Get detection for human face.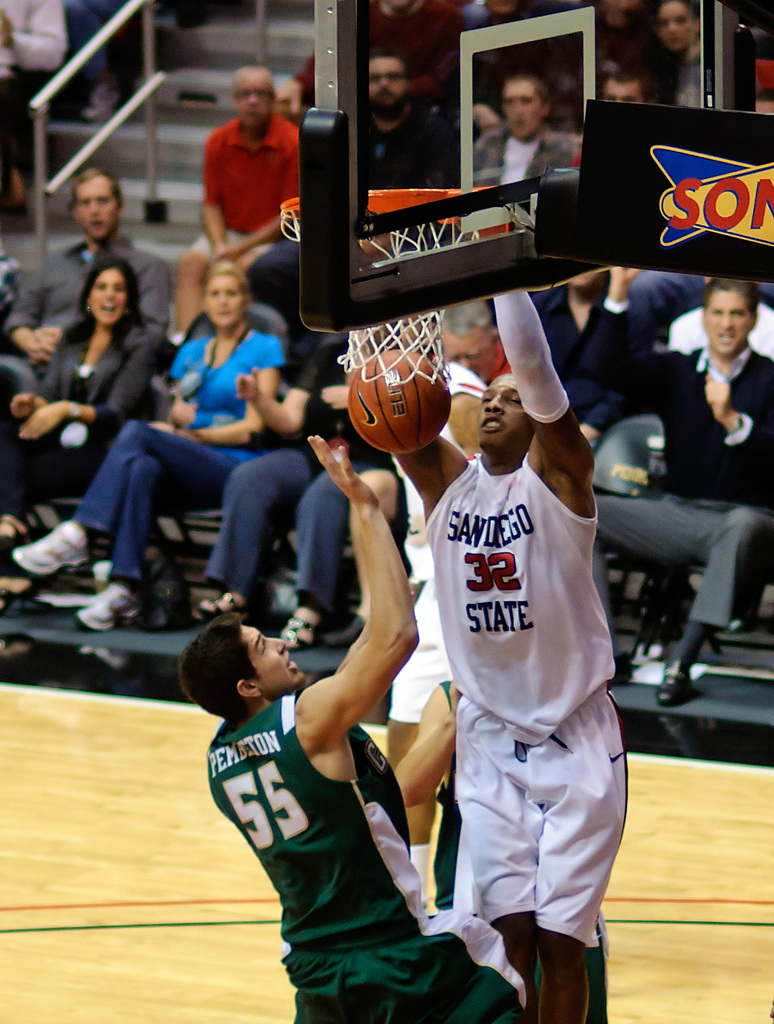
Detection: {"x1": 369, "y1": 57, "x2": 408, "y2": 116}.
